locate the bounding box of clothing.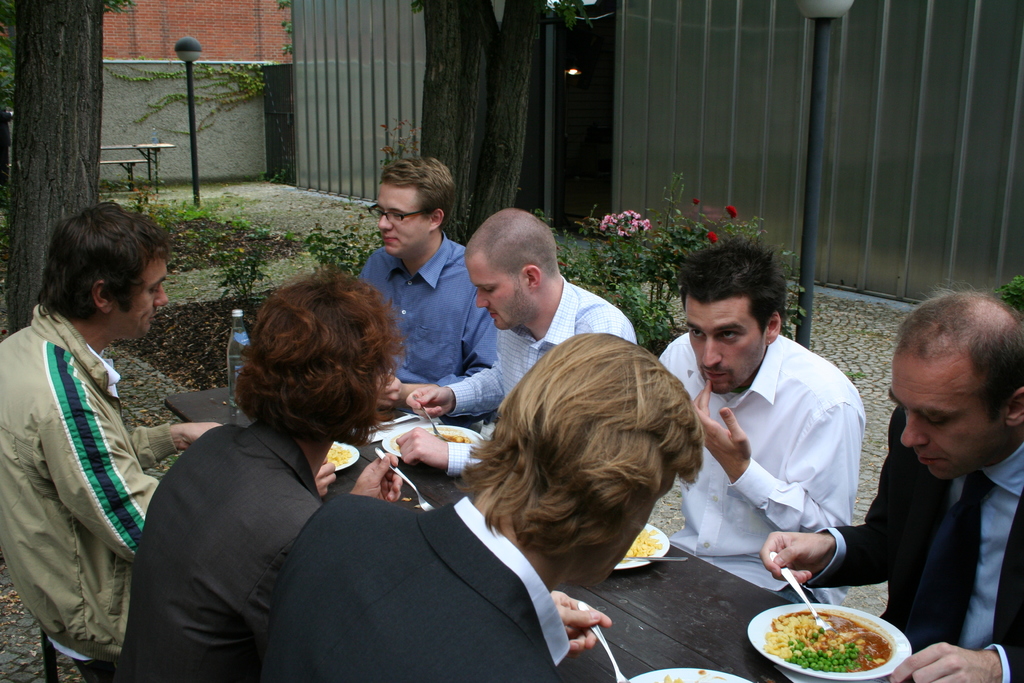
Bounding box: crop(408, 266, 639, 495).
